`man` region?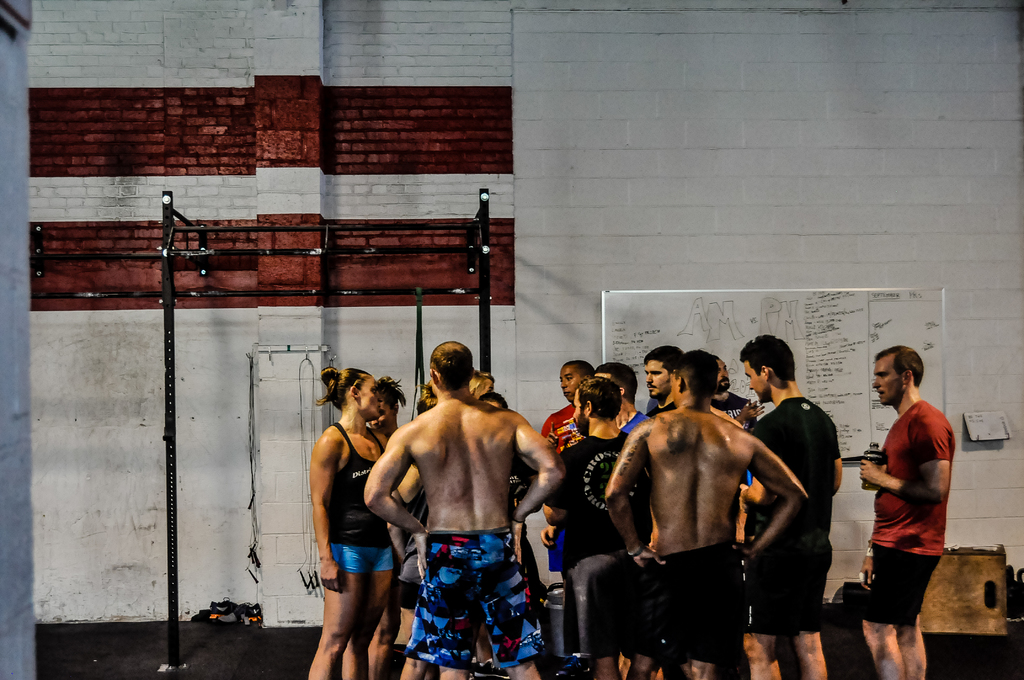
detection(852, 343, 955, 679)
